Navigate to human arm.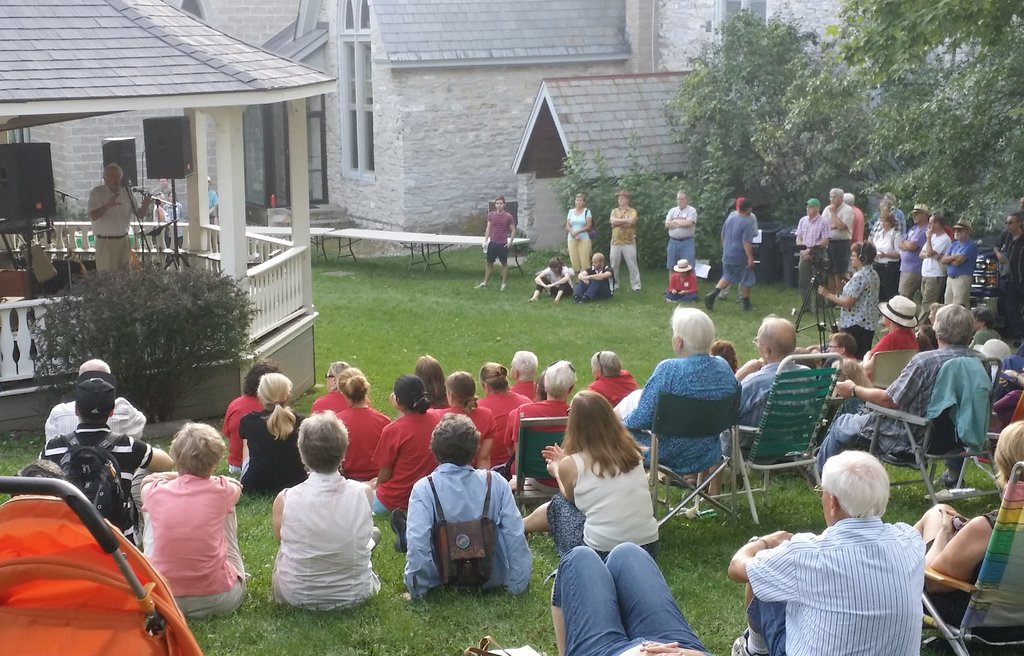
Navigation target: select_region(578, 268, 591, 289).
